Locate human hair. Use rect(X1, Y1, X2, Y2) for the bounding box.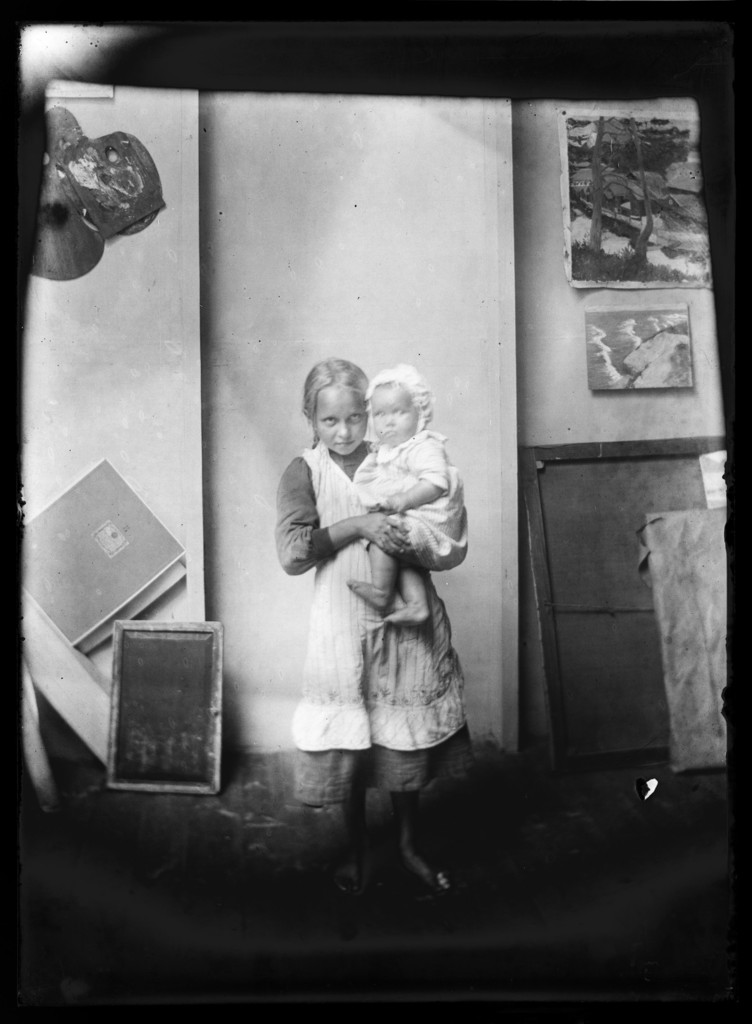
rect(302, 349, 383, 443).
